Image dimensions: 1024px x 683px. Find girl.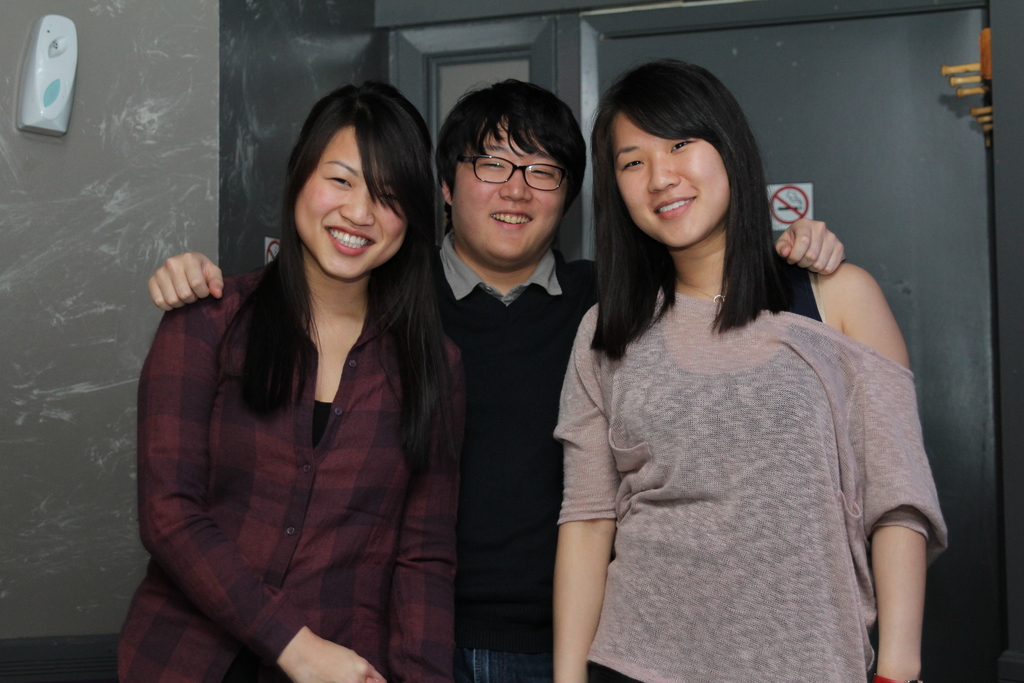
<box>552,58,947,682</box>.
